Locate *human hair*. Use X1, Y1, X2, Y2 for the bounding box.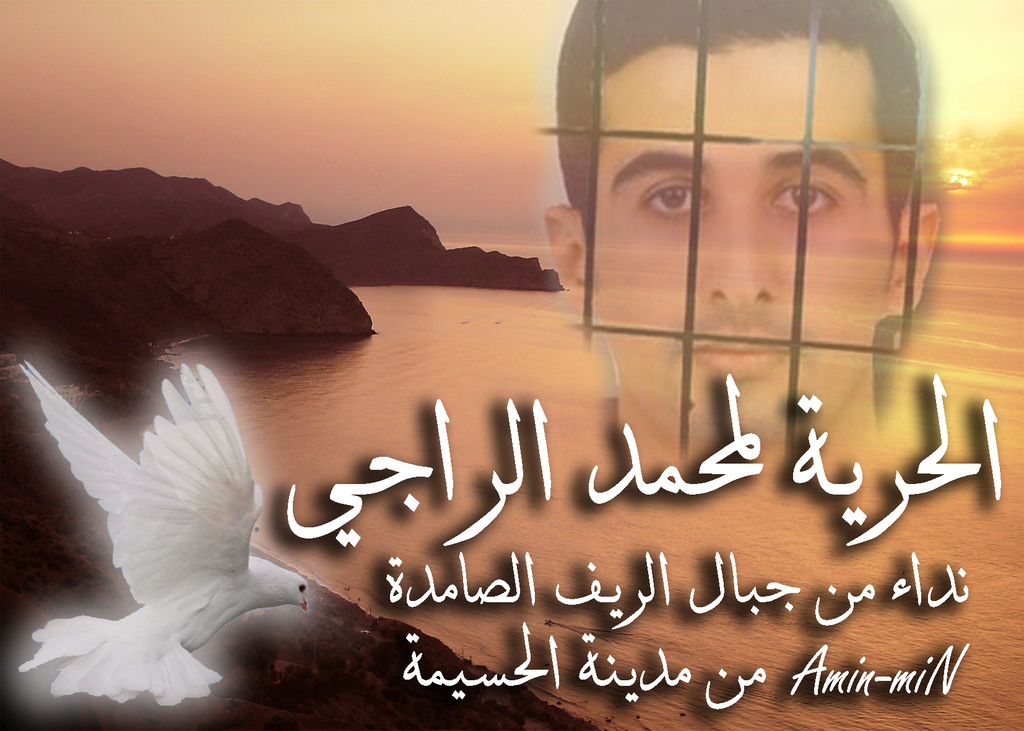
568, 0, 940, 326.
